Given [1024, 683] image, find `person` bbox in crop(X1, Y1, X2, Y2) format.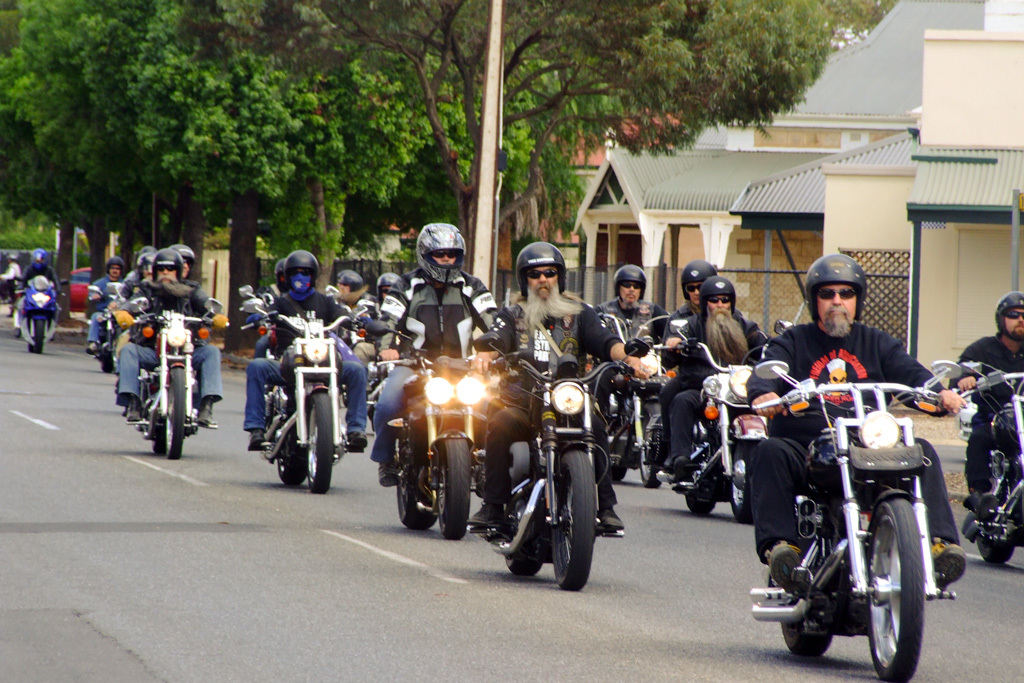
crop(243, 246, 382, 453).
